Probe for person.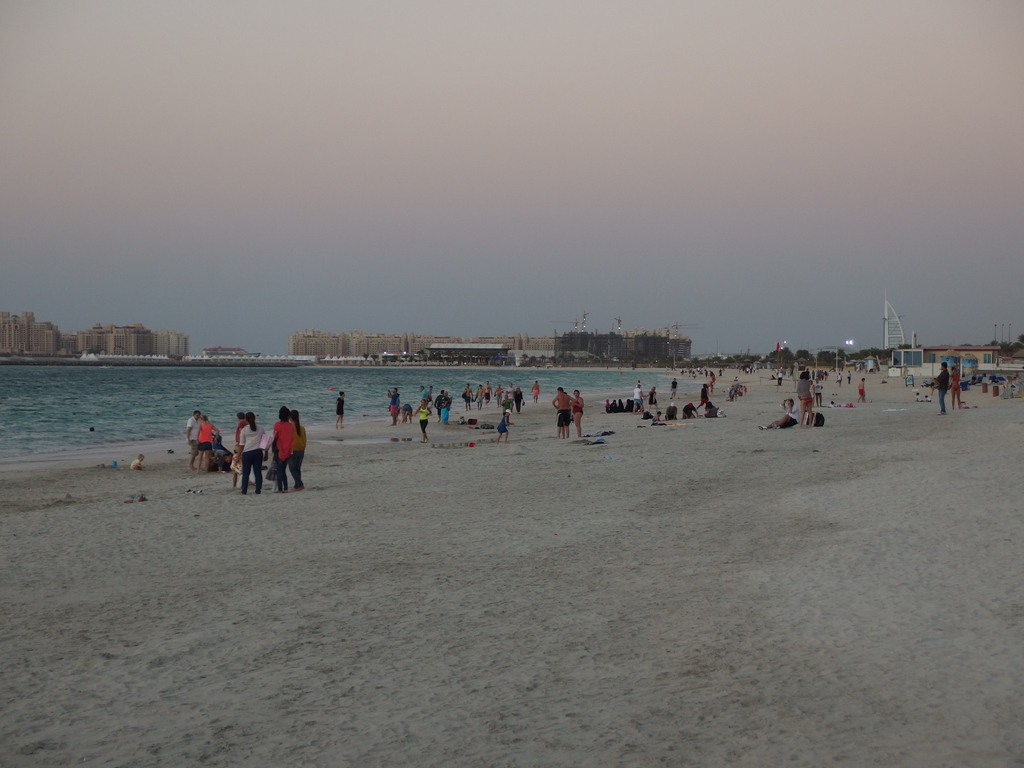
Probe result: [left=936, top=364, right=948, bottom=415].
